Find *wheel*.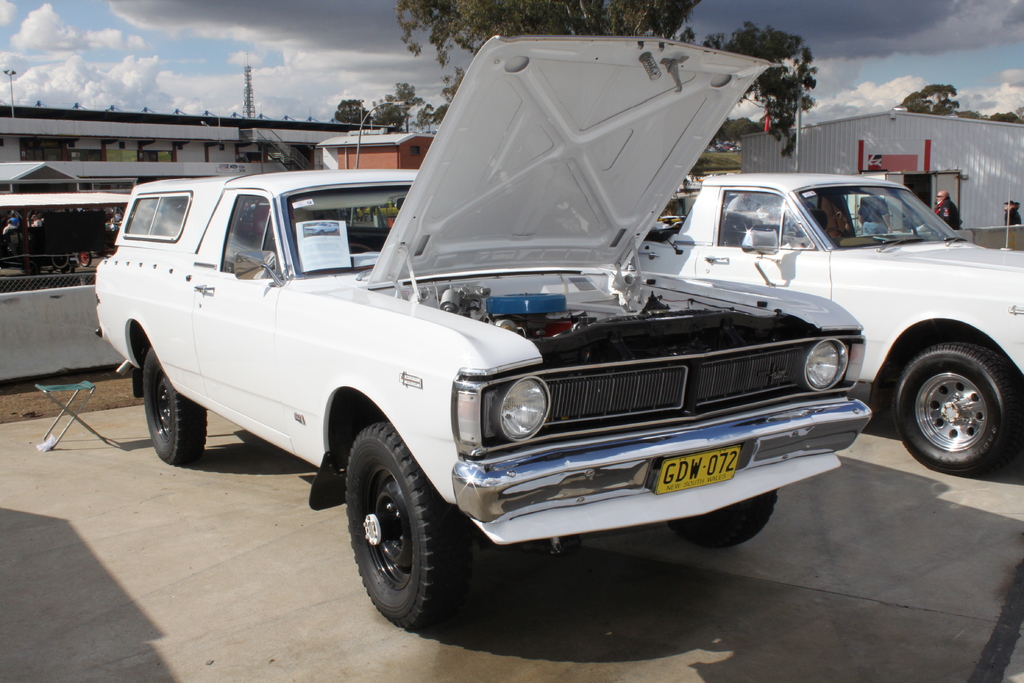
[x1=801, y1=226, x2=851, y2=250].
